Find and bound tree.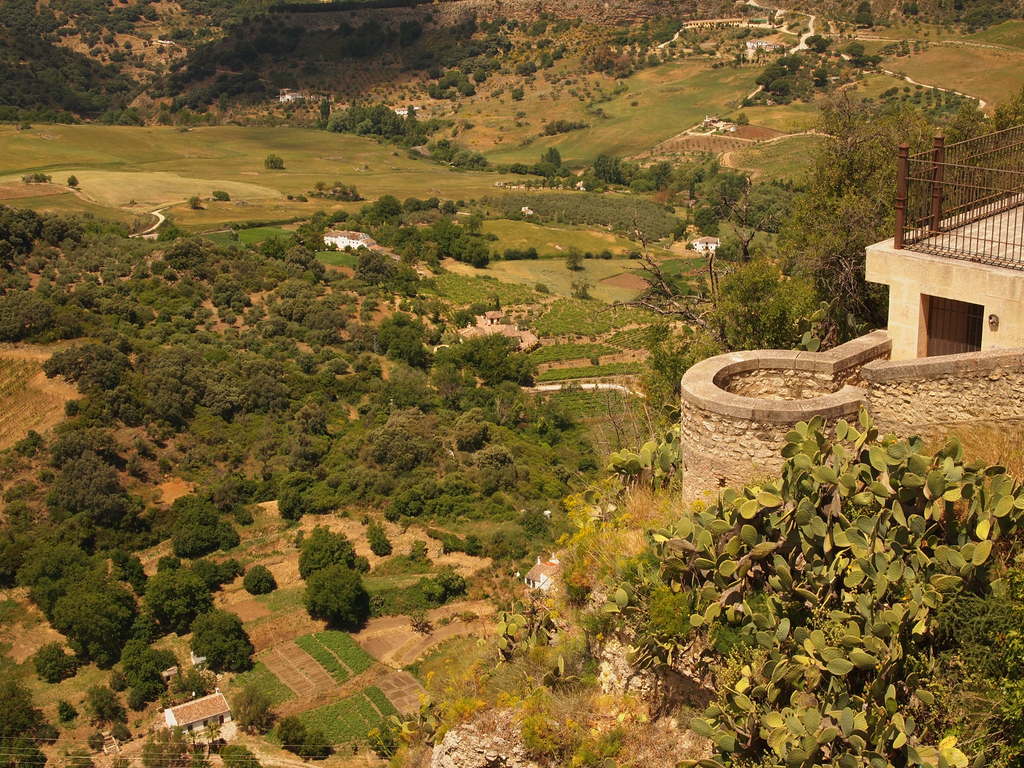
Bound: rect(182, 604, 259, 669).
